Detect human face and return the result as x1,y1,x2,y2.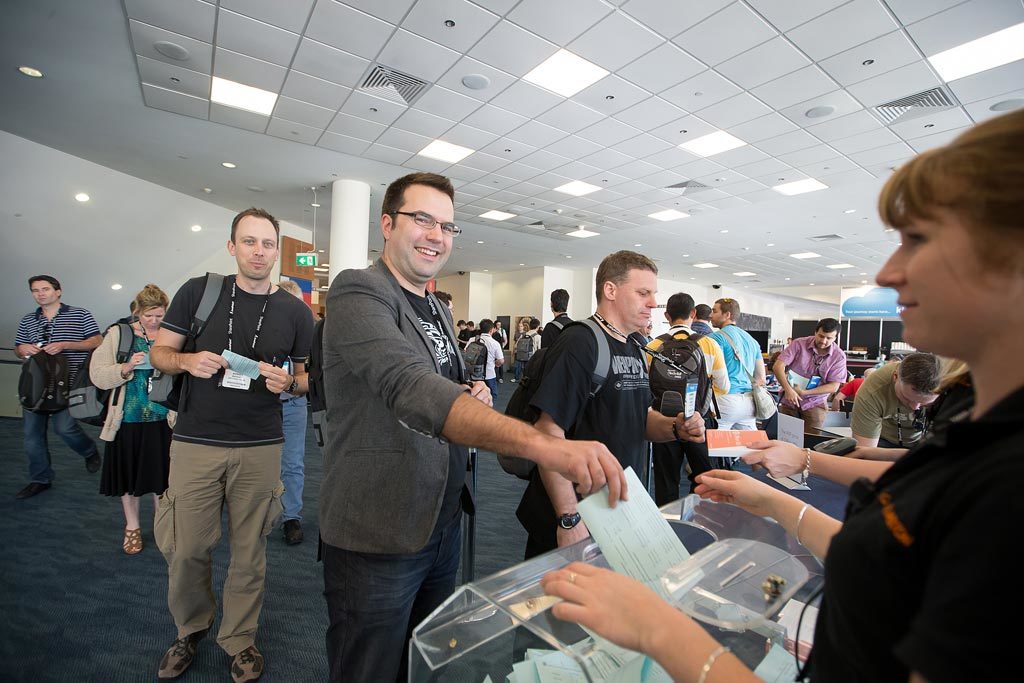
492,319,504,328.
